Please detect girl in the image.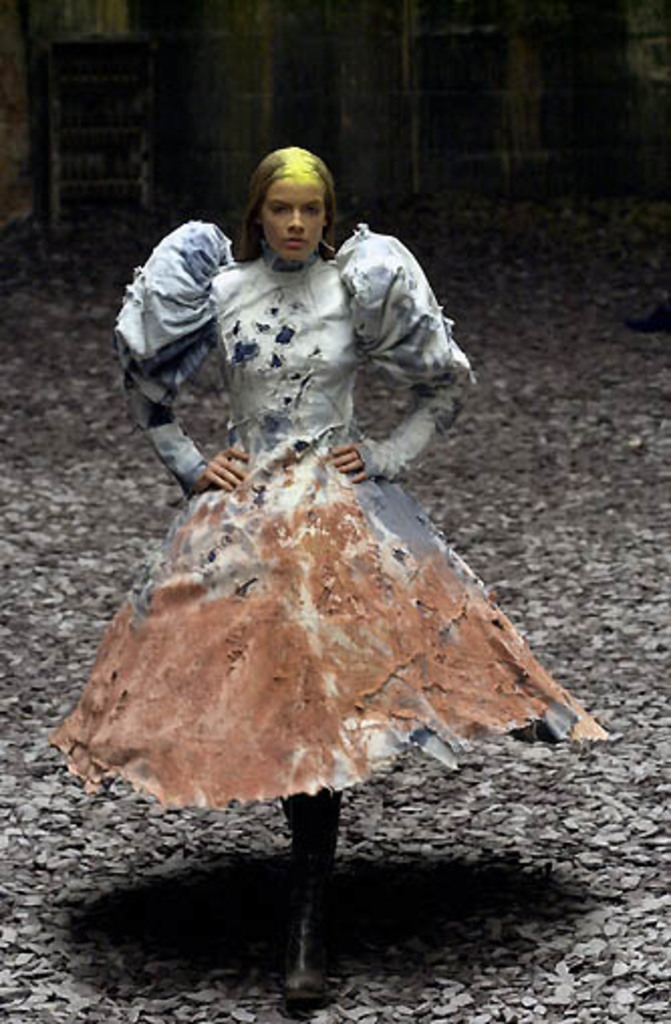
region(50, 143, 621, 1014).
